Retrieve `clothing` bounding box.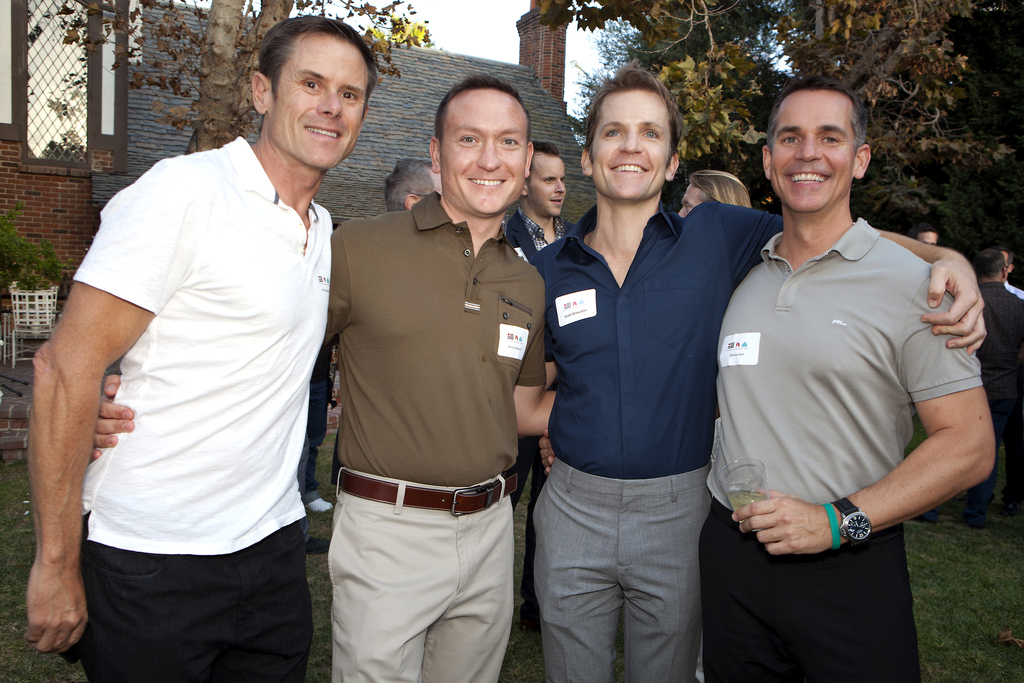
Bounding box: detection(45, 83, 330, 654).
